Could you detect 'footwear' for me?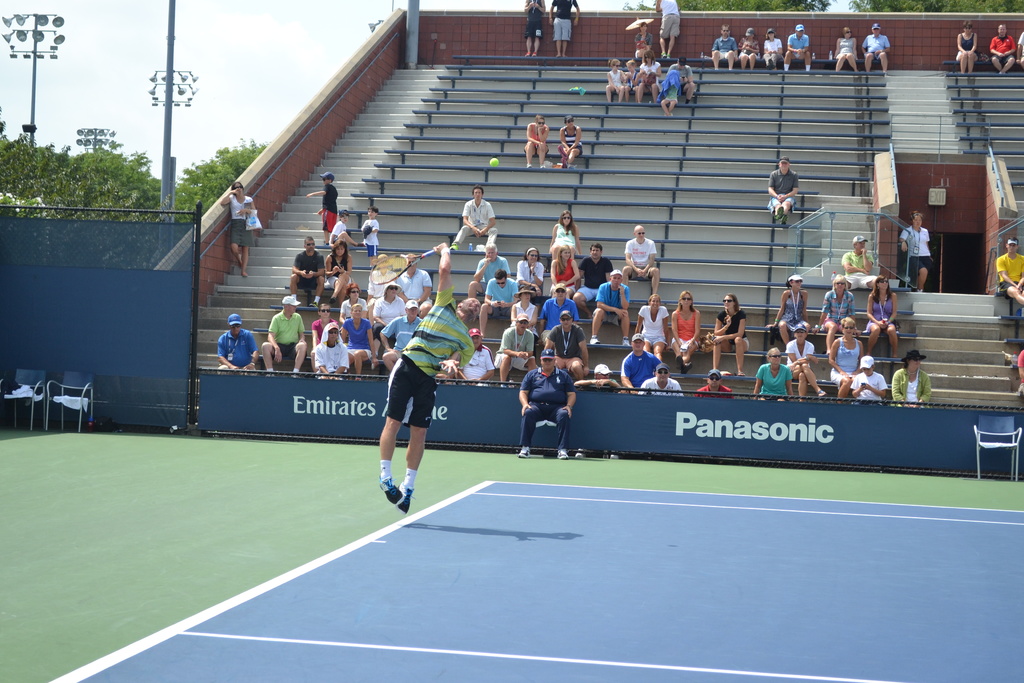
Detection result: pyautogui.locateOnScreen(514, 446, 529, 461).
